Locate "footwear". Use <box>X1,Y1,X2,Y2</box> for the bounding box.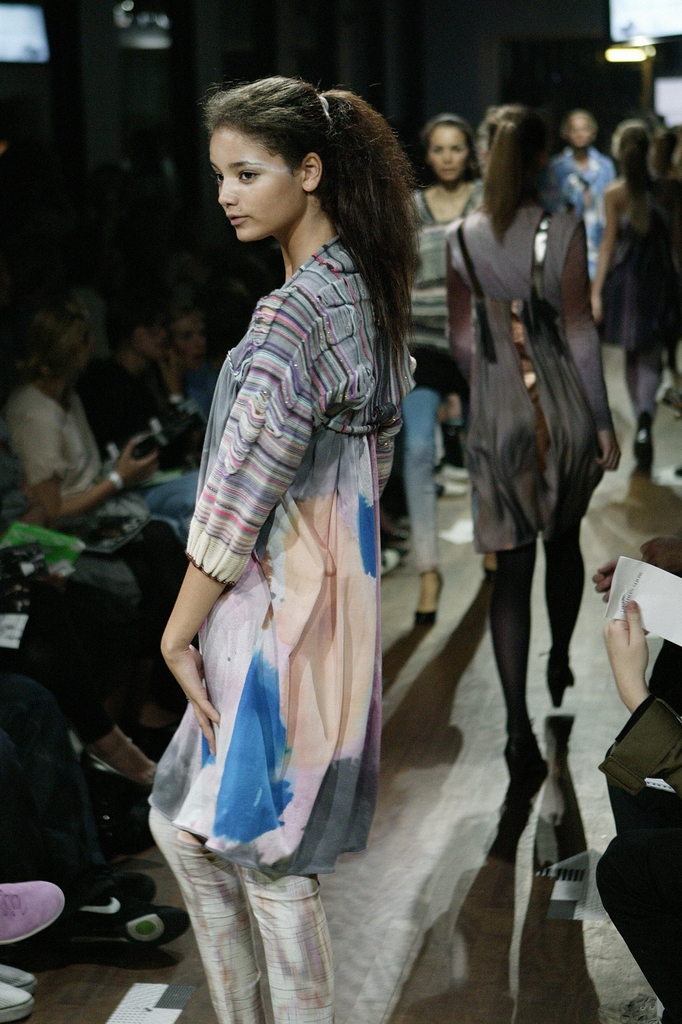
<box>0,879,66,950</box>.
